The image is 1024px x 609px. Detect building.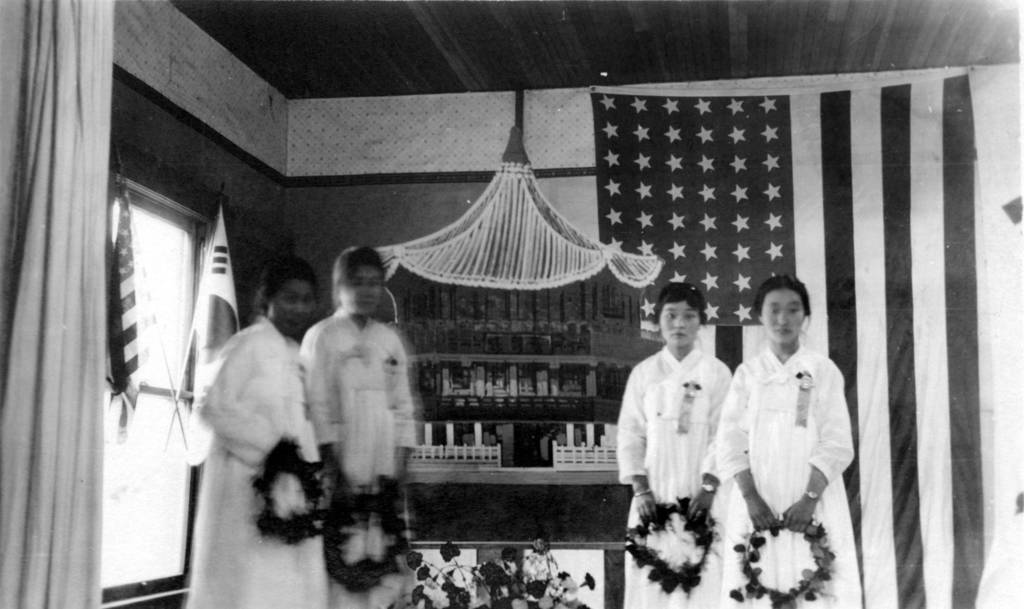
Detection: x1=0, y1=0, x2=1020, y2=608.
